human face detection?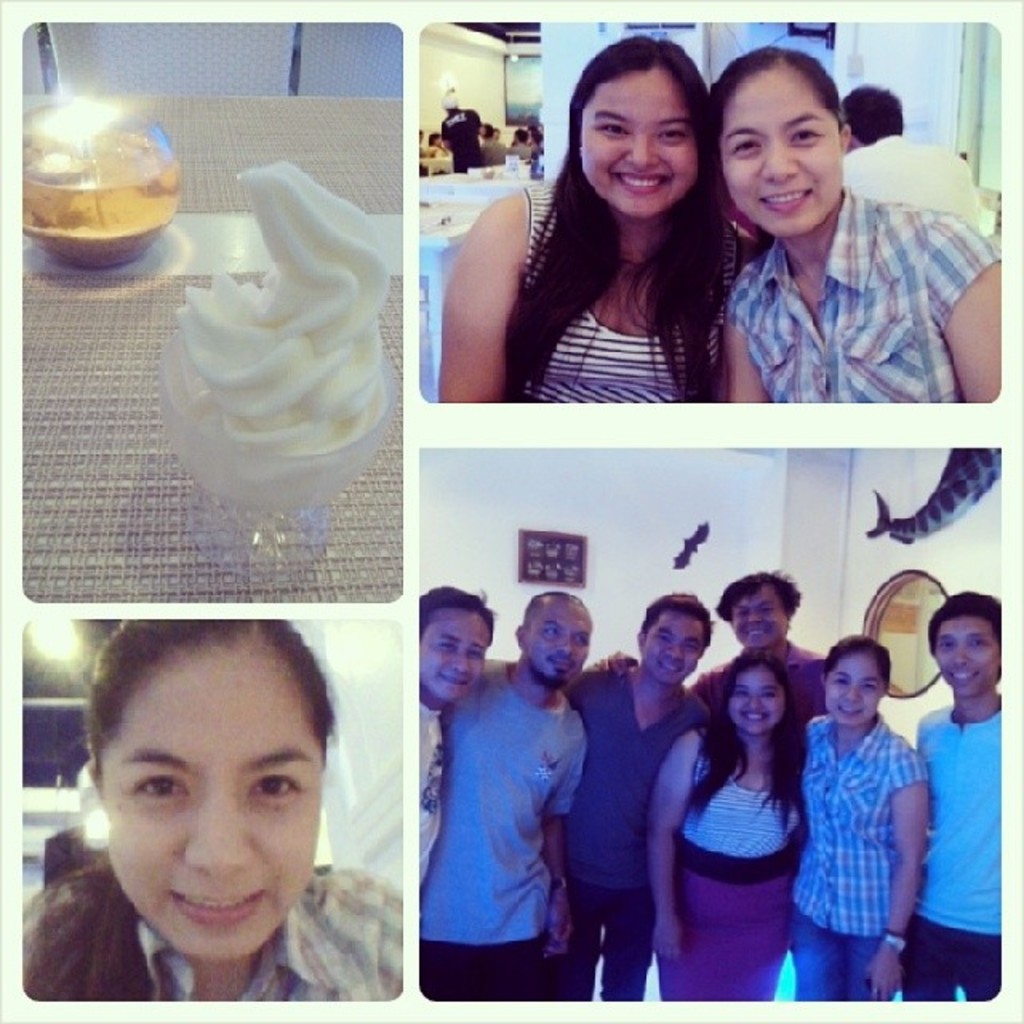
822, 656, 883, 725
